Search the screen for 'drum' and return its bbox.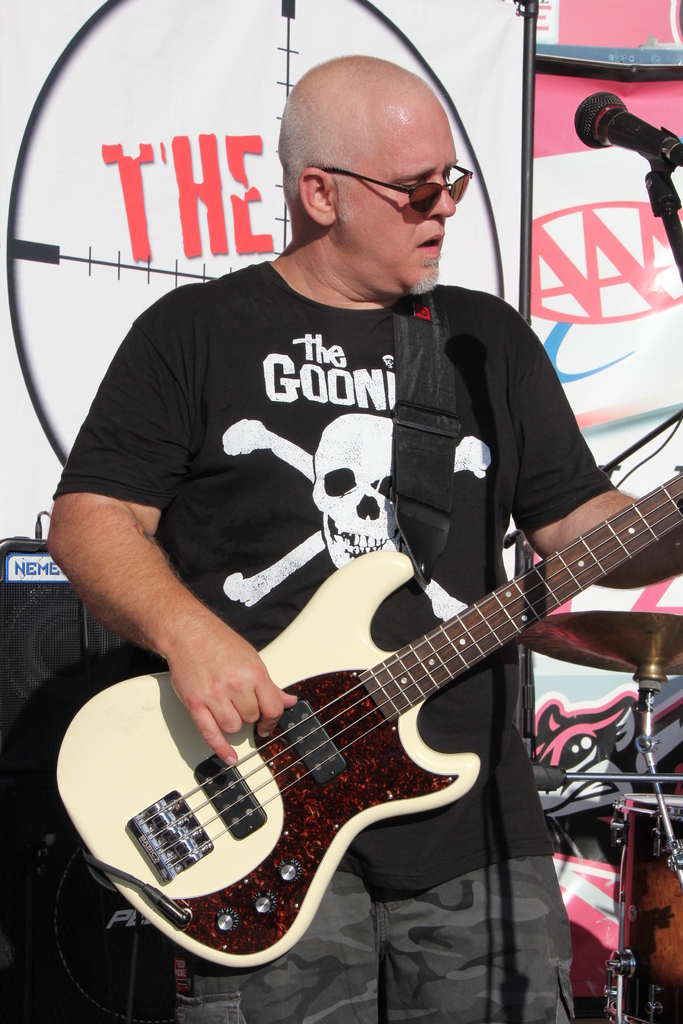
Found: (left=601, top=792, right=682, bottom=1023).
